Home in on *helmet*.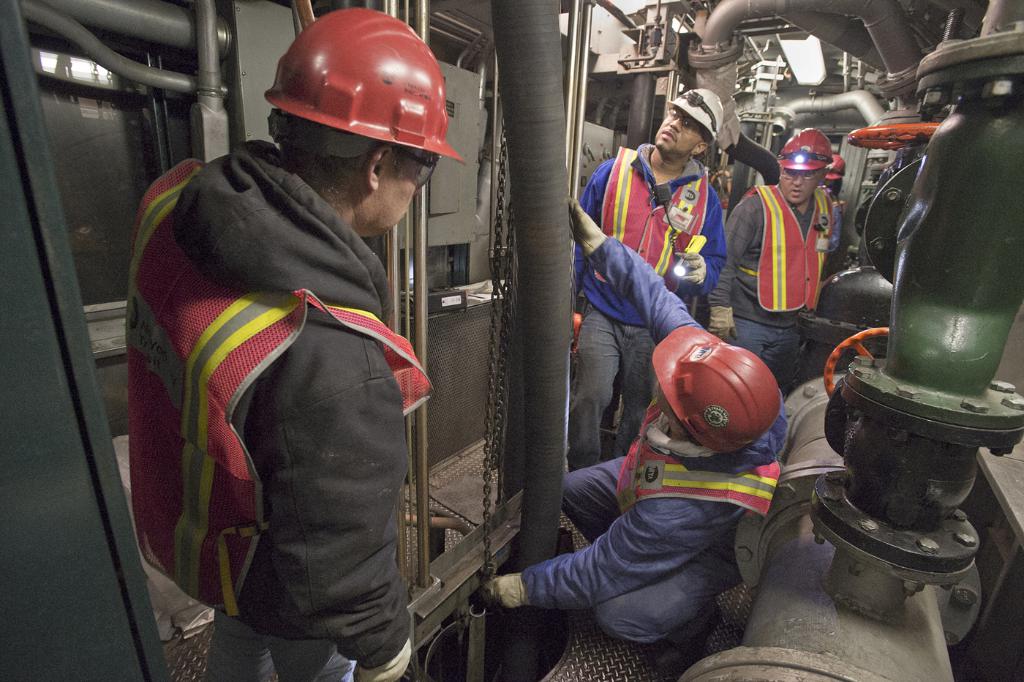
Homed in at 671:81:727:140.
